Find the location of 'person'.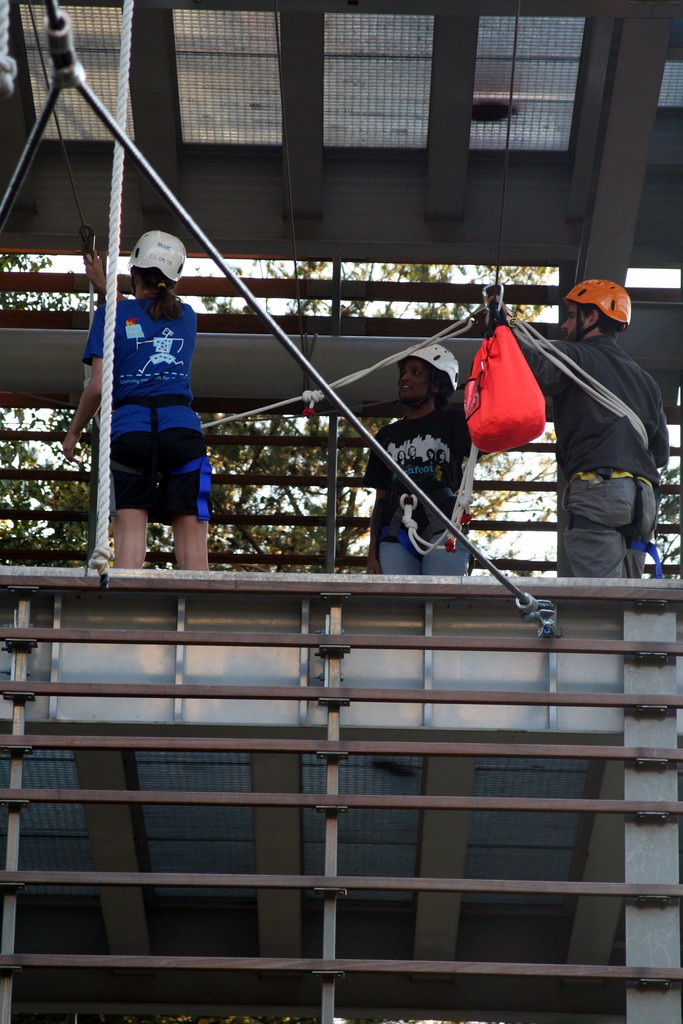
Location: <box>482,275,670,578</box>.
